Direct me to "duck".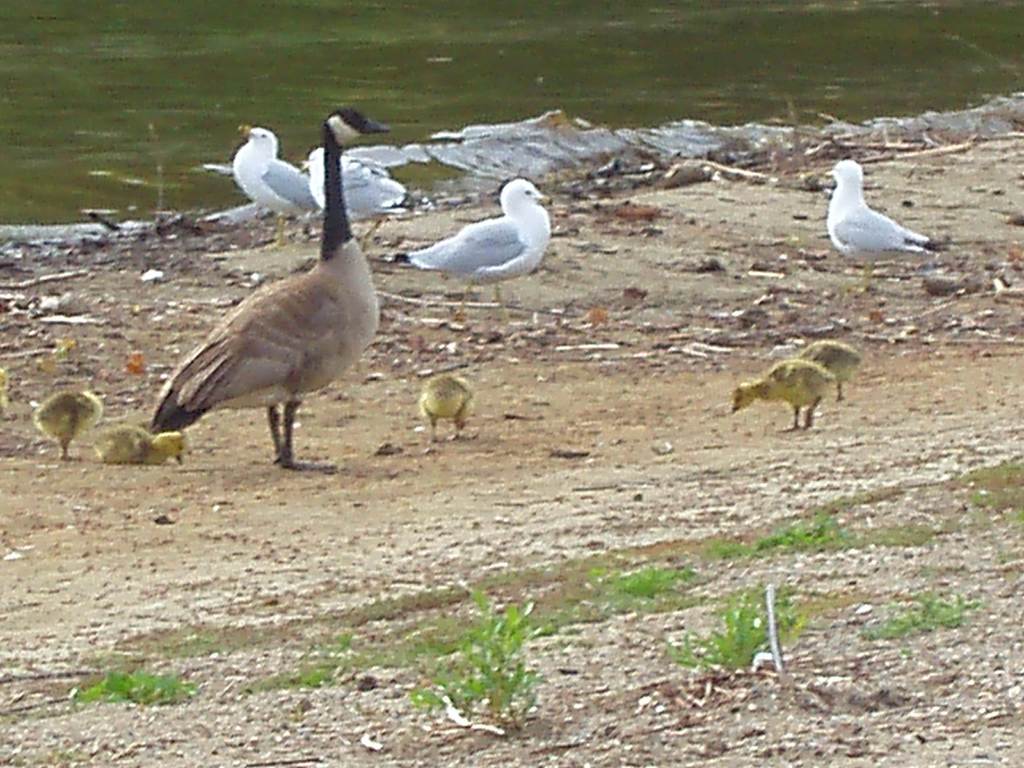
Direction: 143:128:408:479.
